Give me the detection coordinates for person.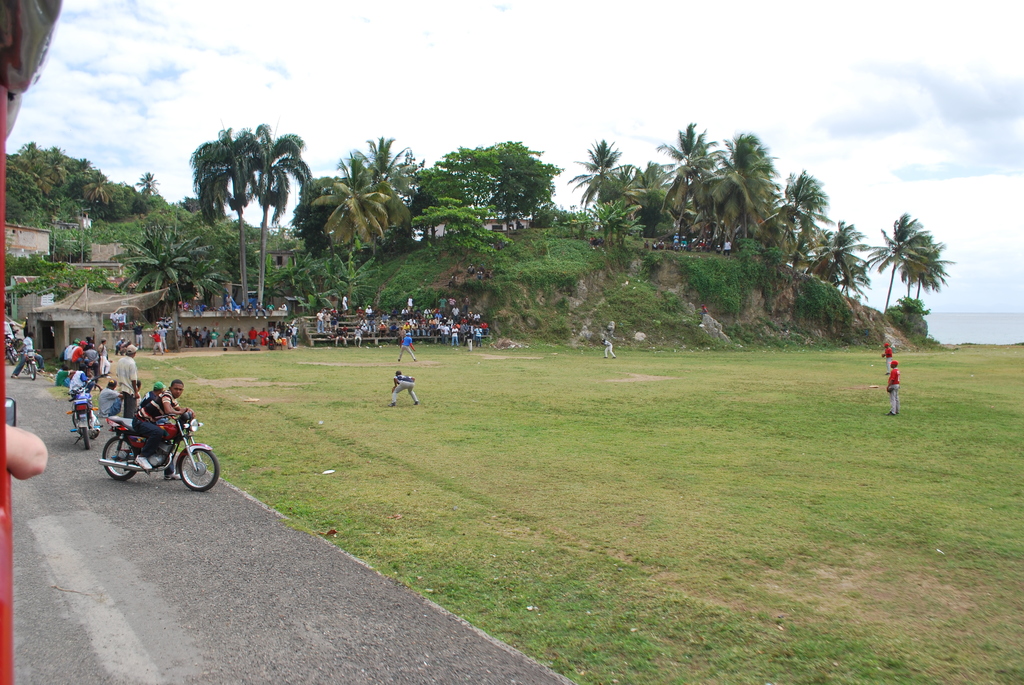
bbox=(115, 343, 138, 414).
